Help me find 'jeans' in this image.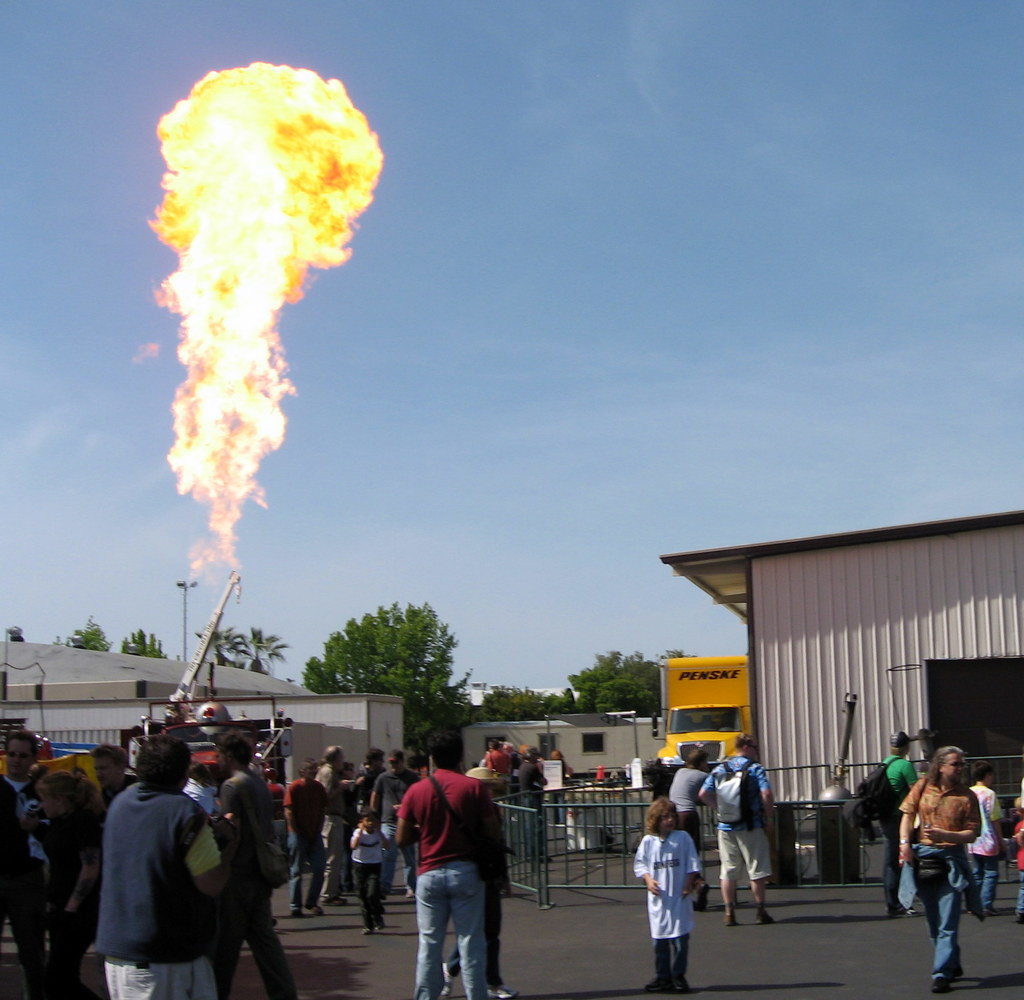
Found it: locate(290, 824, 323, 902).
